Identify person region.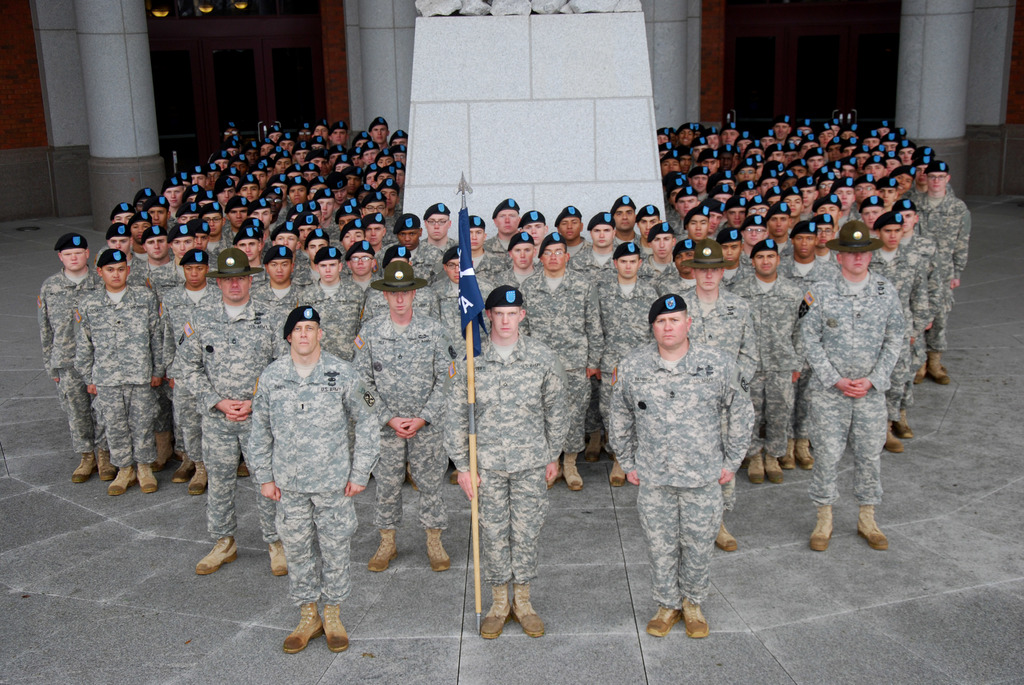
Region: bbox=(681, 242, 758, 556).
